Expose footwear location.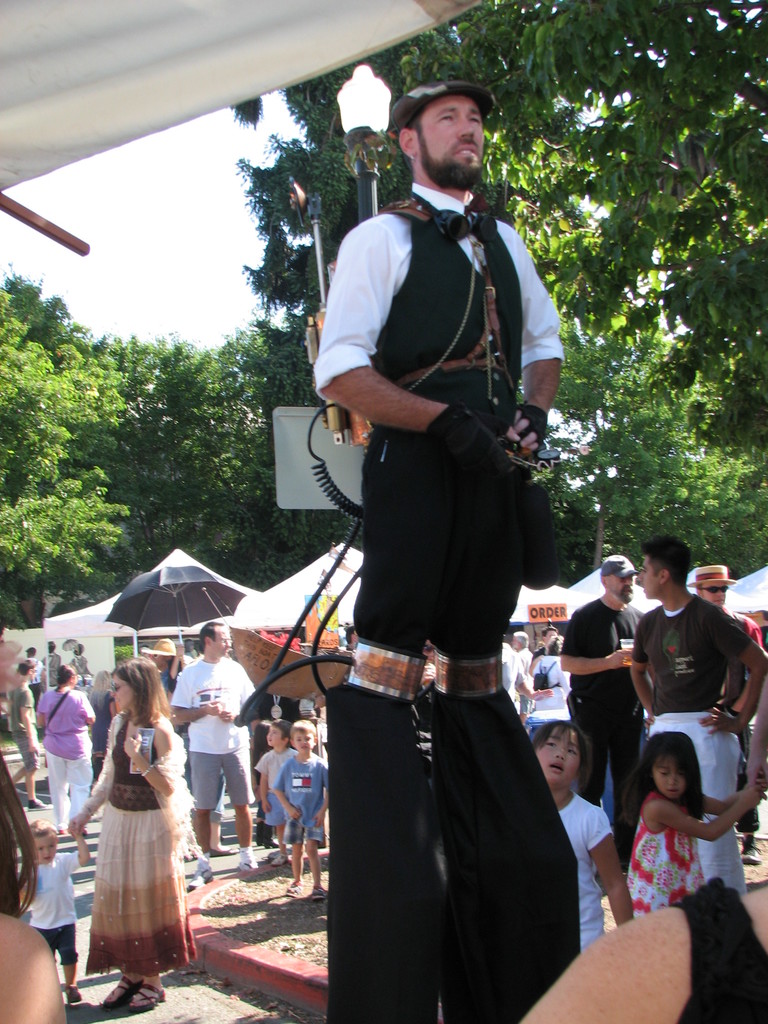
Exposed at [left=259, top=840, right=273, bottom=845].
